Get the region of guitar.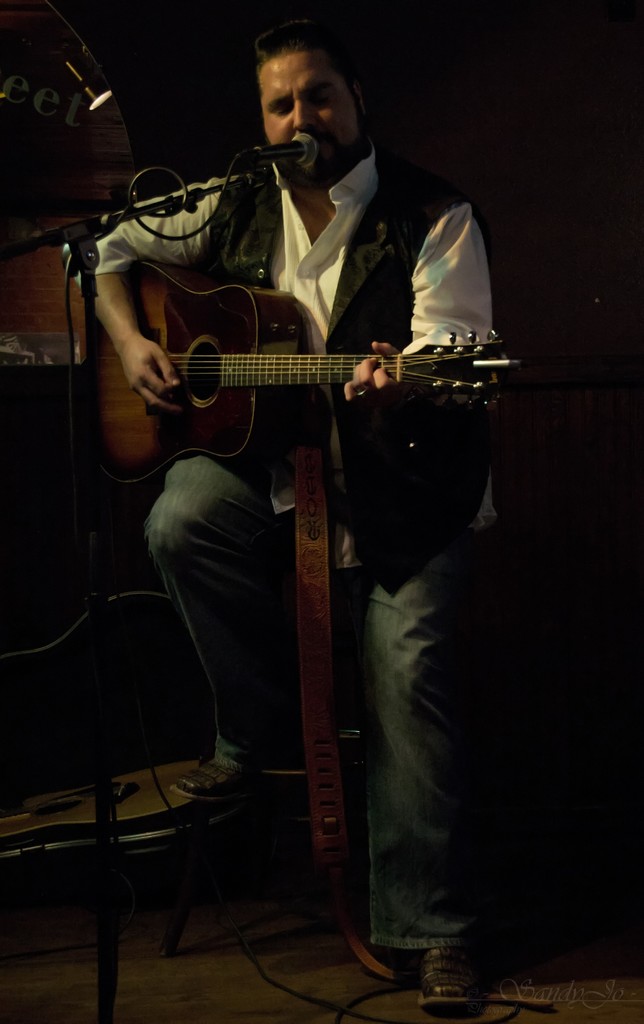
Rect(68, 258, 497, 473).
